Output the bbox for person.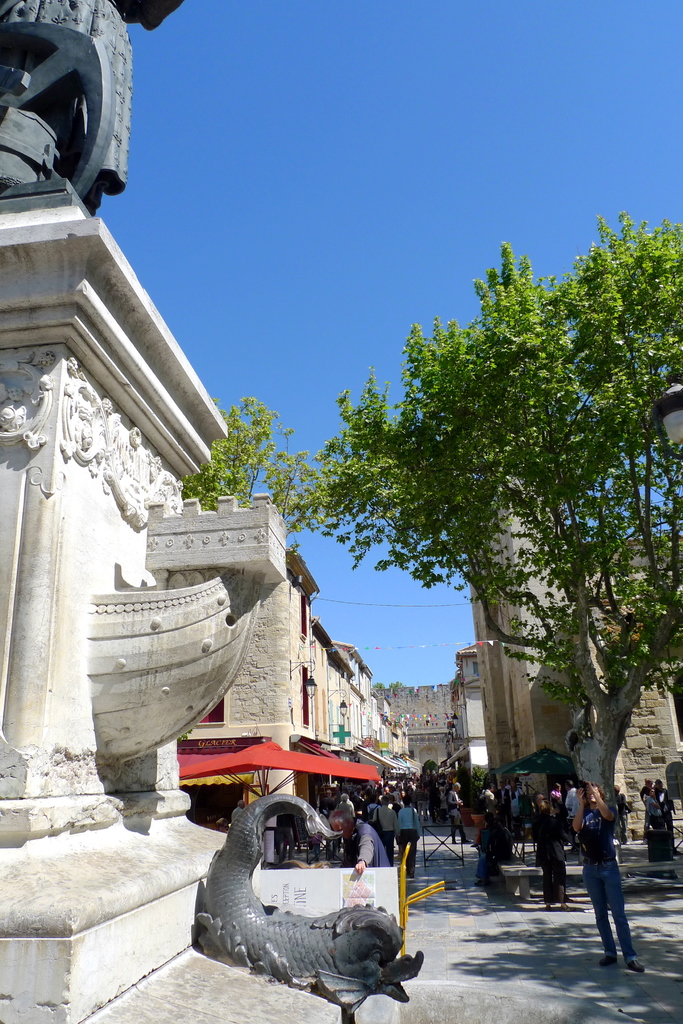
(231,800,243,821).
